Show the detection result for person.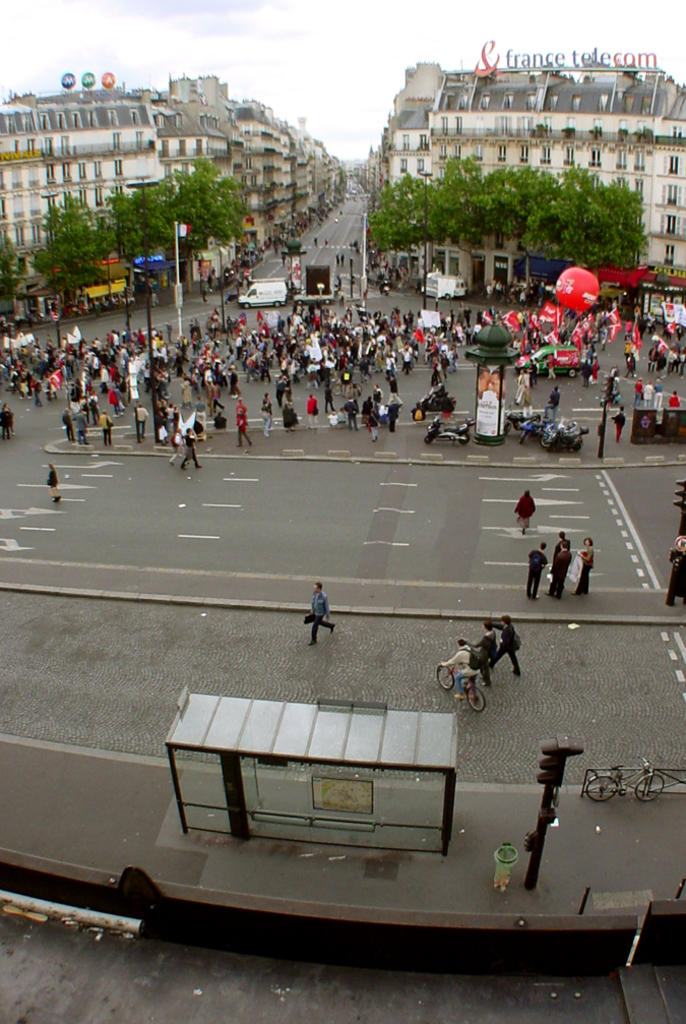
<bbox>441, 637, 477, 701</bbox>.
